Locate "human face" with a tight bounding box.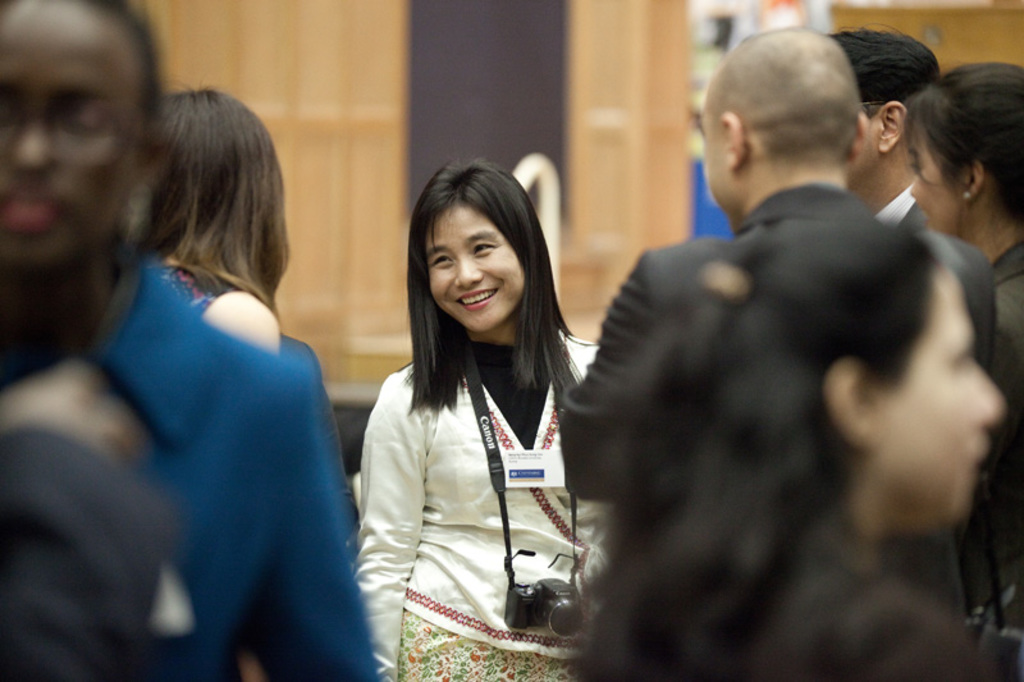
{"x1": 844, "y1": 104, "x2": 879, "y2": 184}.
